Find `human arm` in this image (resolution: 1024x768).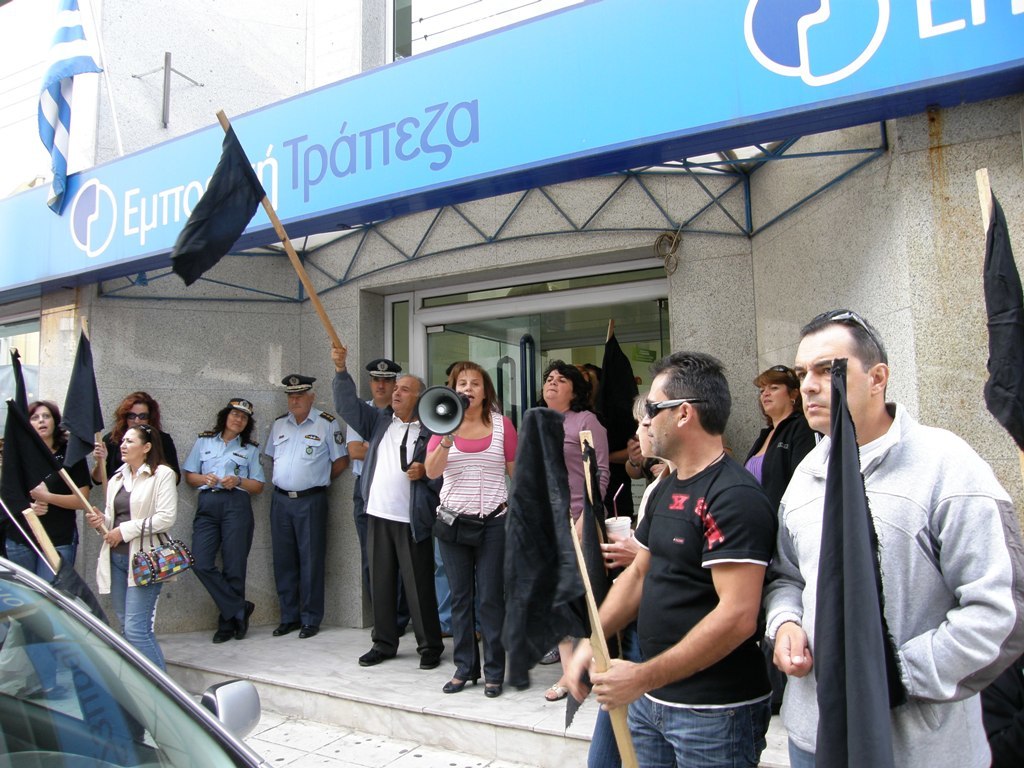
l=428, t=429, r=447, b=480.
